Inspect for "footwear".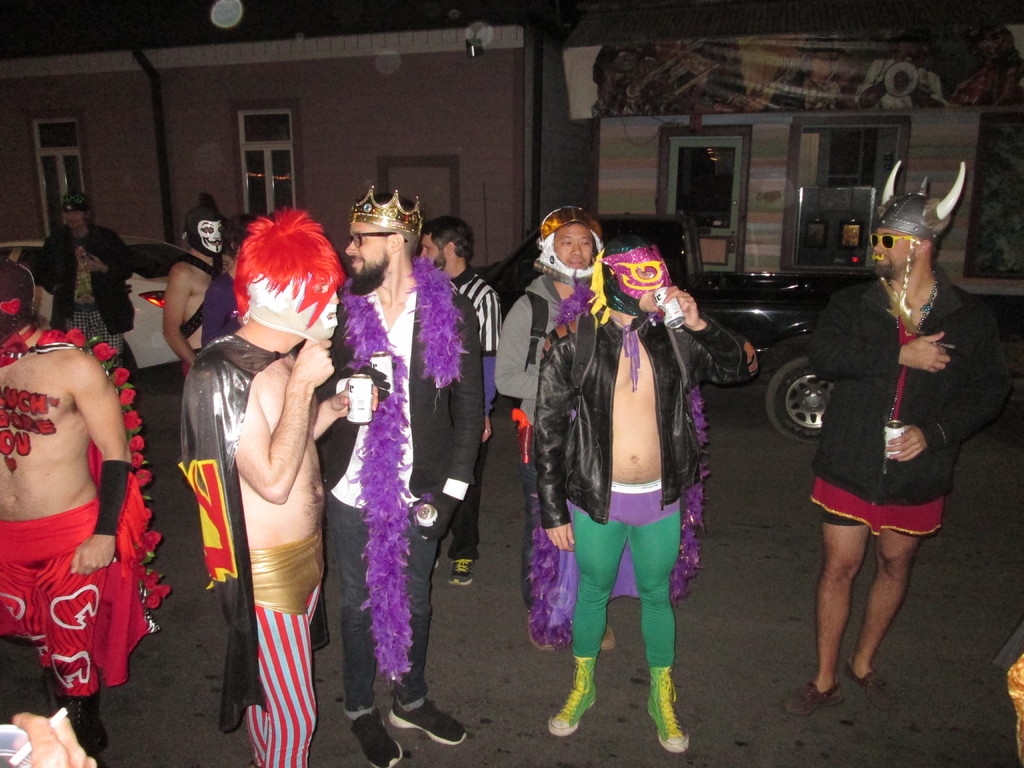
Inspection: 352:710:402:767.
